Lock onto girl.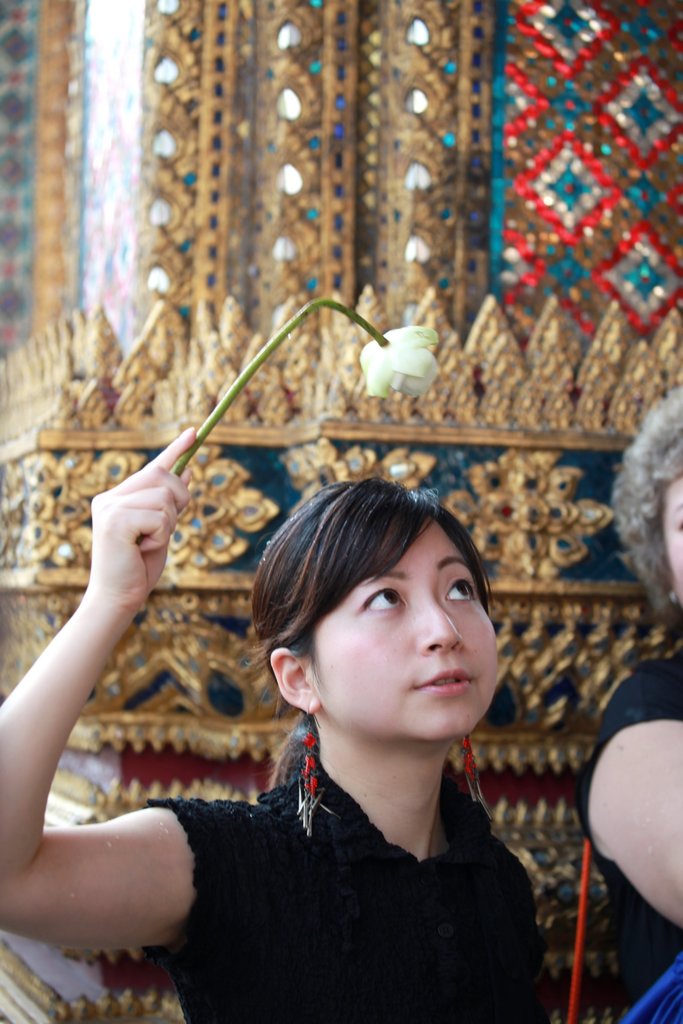
Locked: locate(0, 422, 554, 1023).
